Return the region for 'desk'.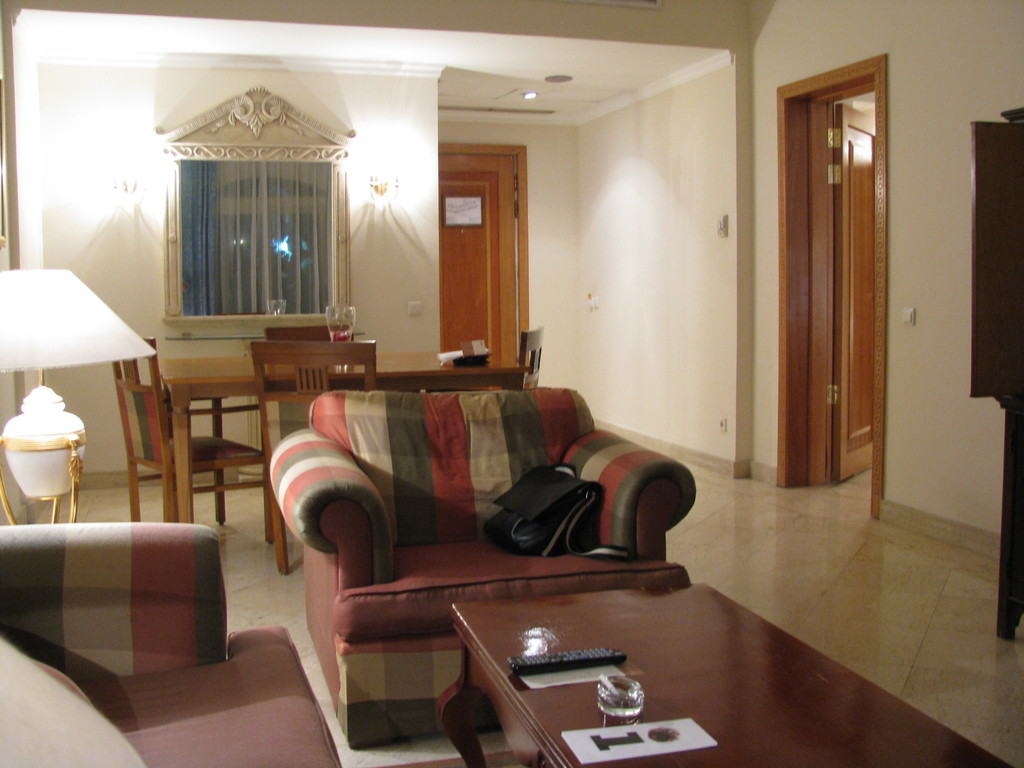
box(434, 573, 1012, 767).
